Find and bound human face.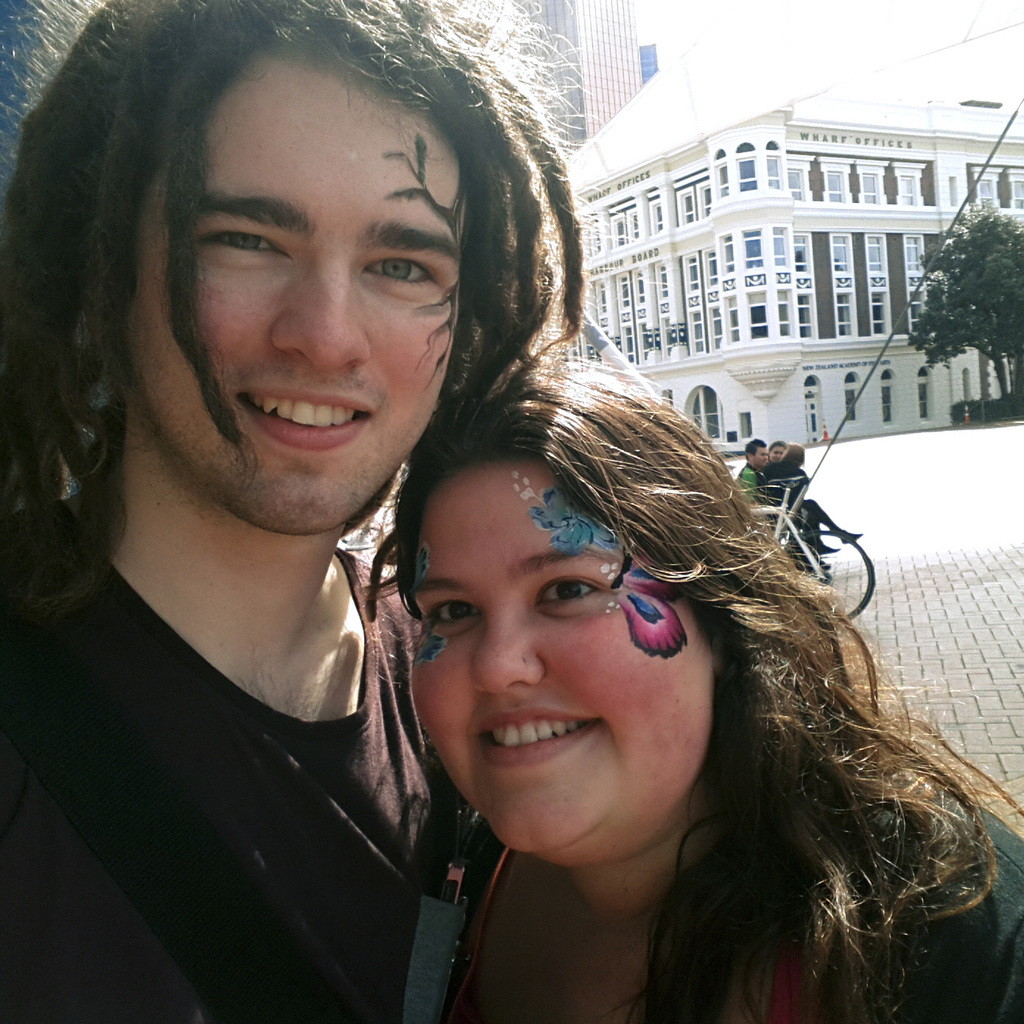
Bound: <box>132,58,473,539</box>.
